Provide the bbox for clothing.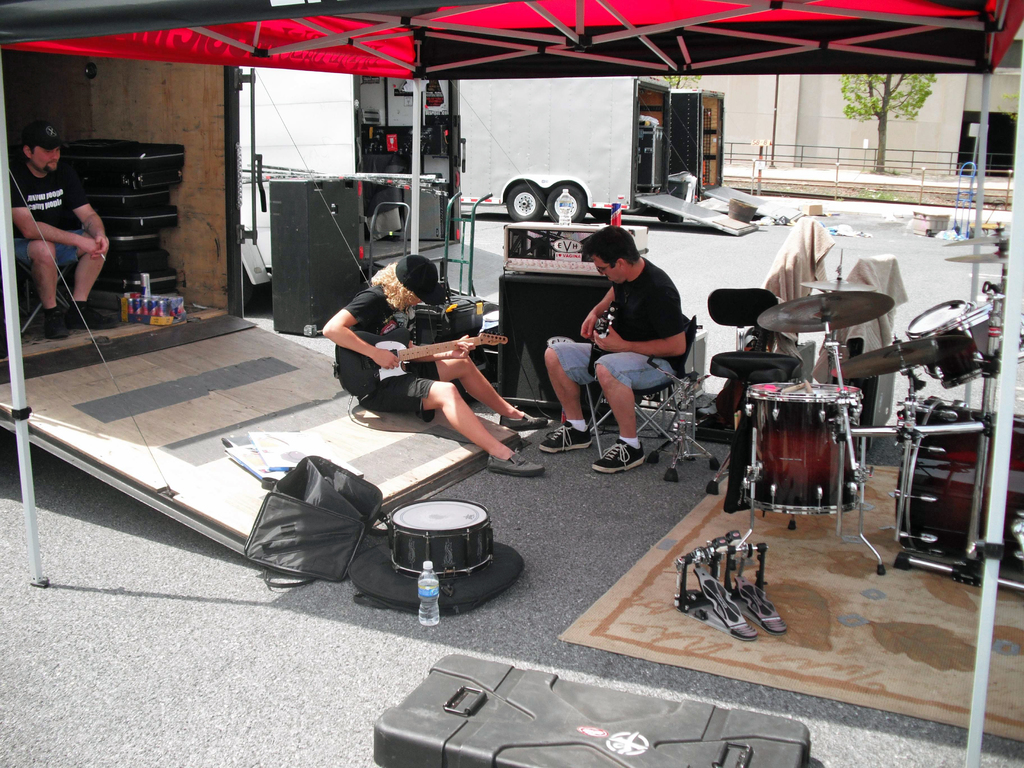
pyautogui.locateOnScreen(547, 257, 691, 391).
